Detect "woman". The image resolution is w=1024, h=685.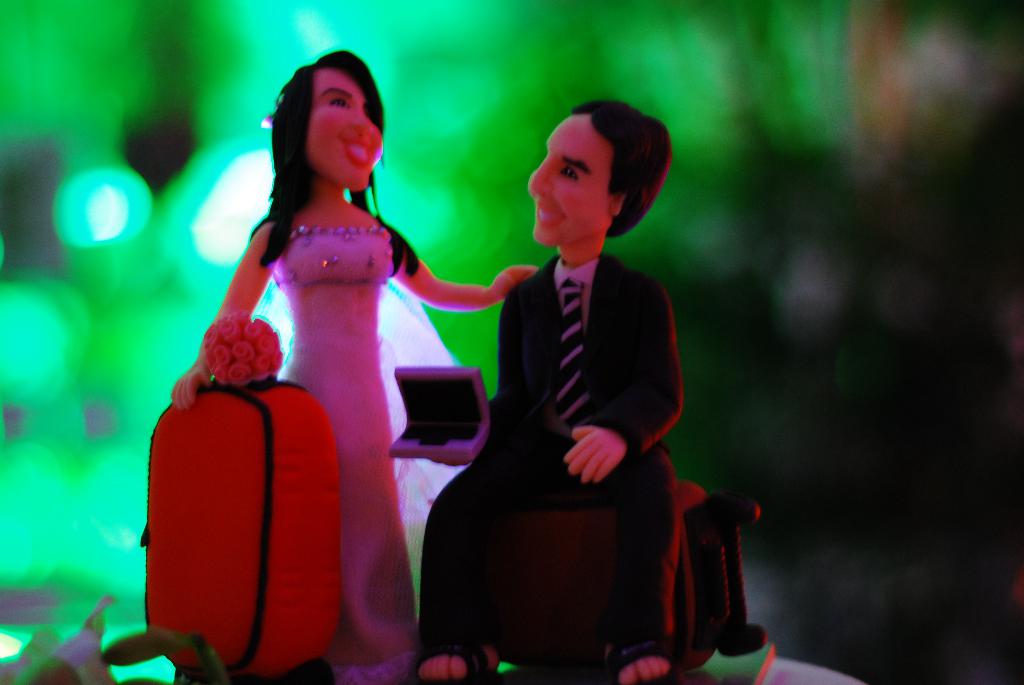
region(143, 57, 499, 661).
